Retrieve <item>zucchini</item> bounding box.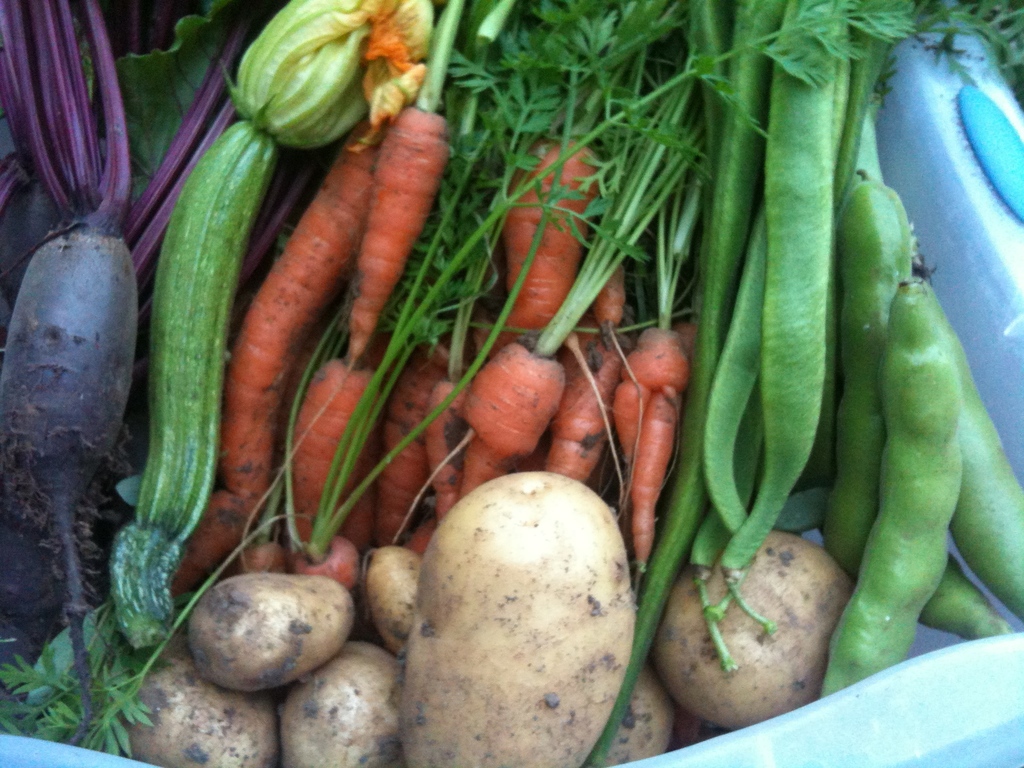
Bounding box: box(79, 65, 285, 700).
